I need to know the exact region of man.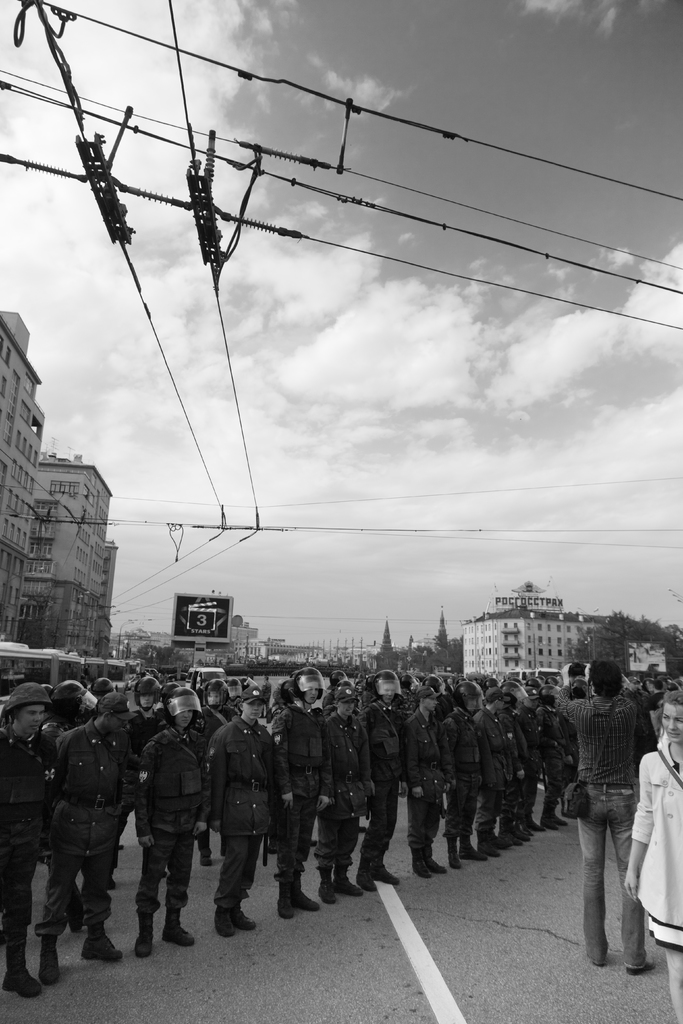
Region: detection(413, 684, 441, 872).
